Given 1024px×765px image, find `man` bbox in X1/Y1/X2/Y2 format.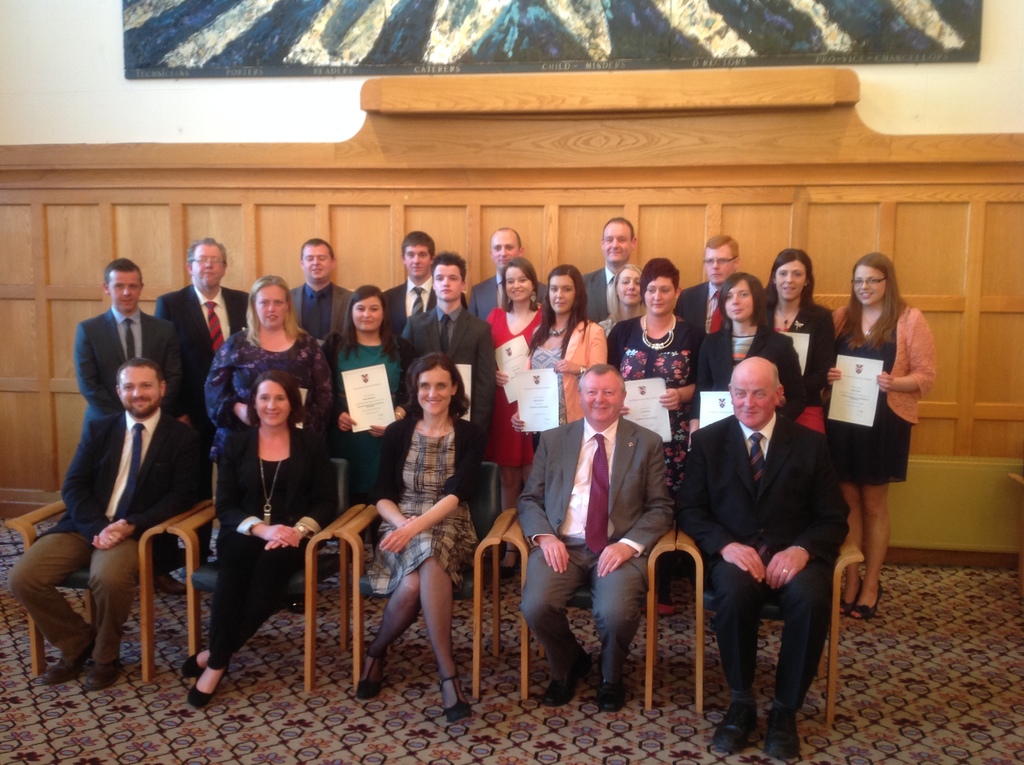
380/226/470/360.
